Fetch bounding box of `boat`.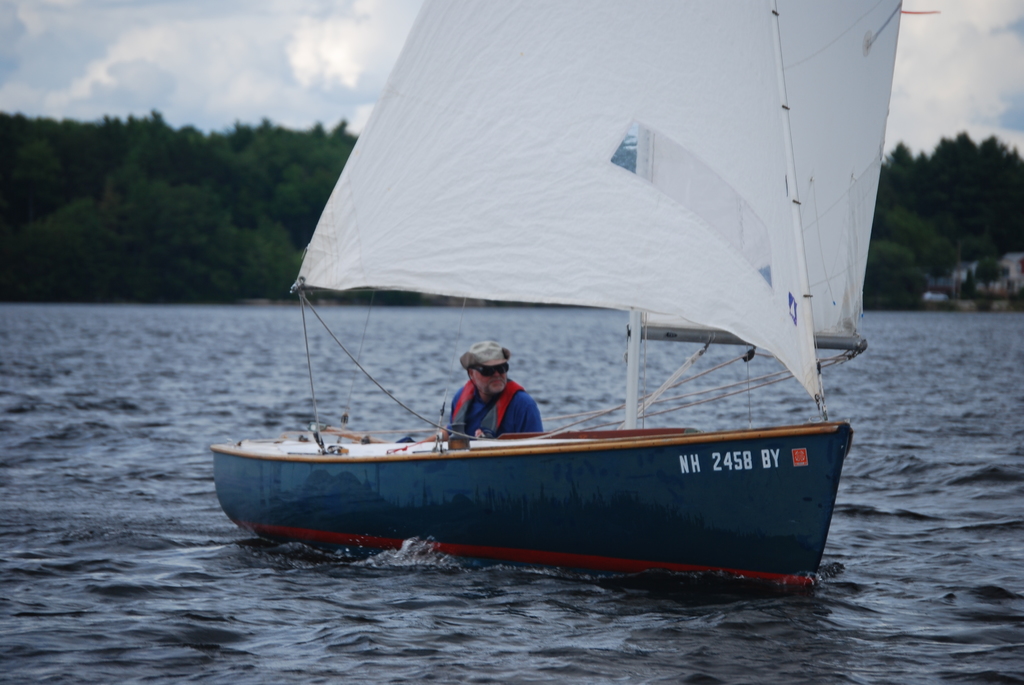
Bbox: (left=227, top=15, right=888, bottom=614).
